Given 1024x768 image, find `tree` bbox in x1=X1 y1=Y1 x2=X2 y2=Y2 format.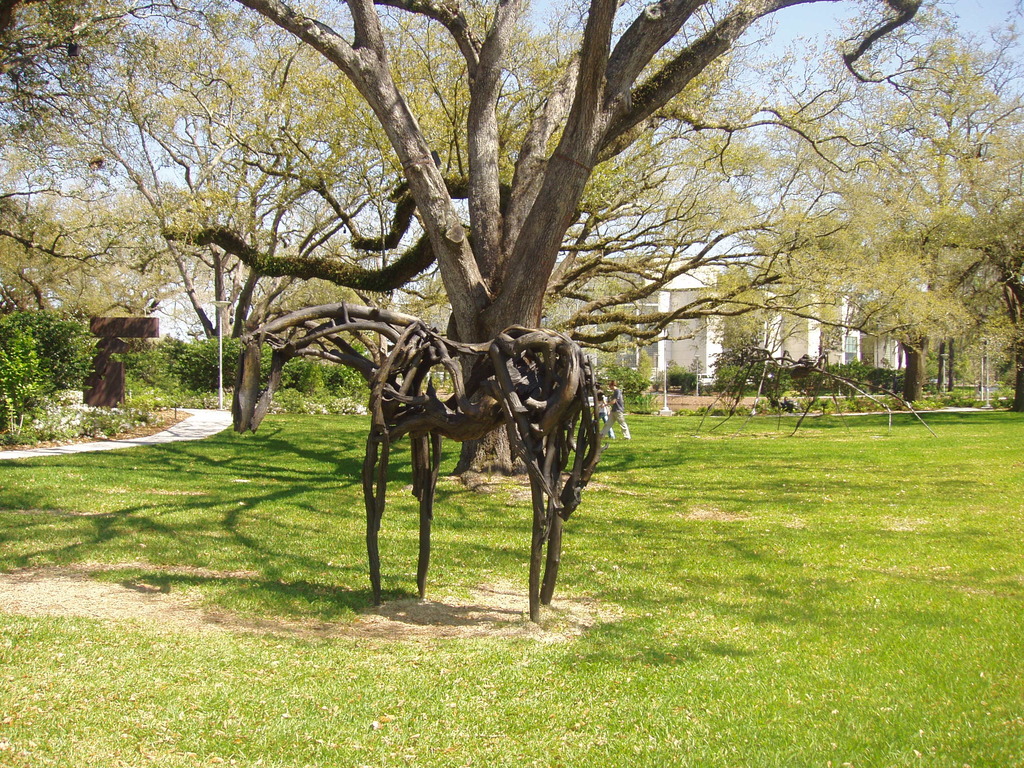
x1=38 y1=0 x2=1002 y2=538.
